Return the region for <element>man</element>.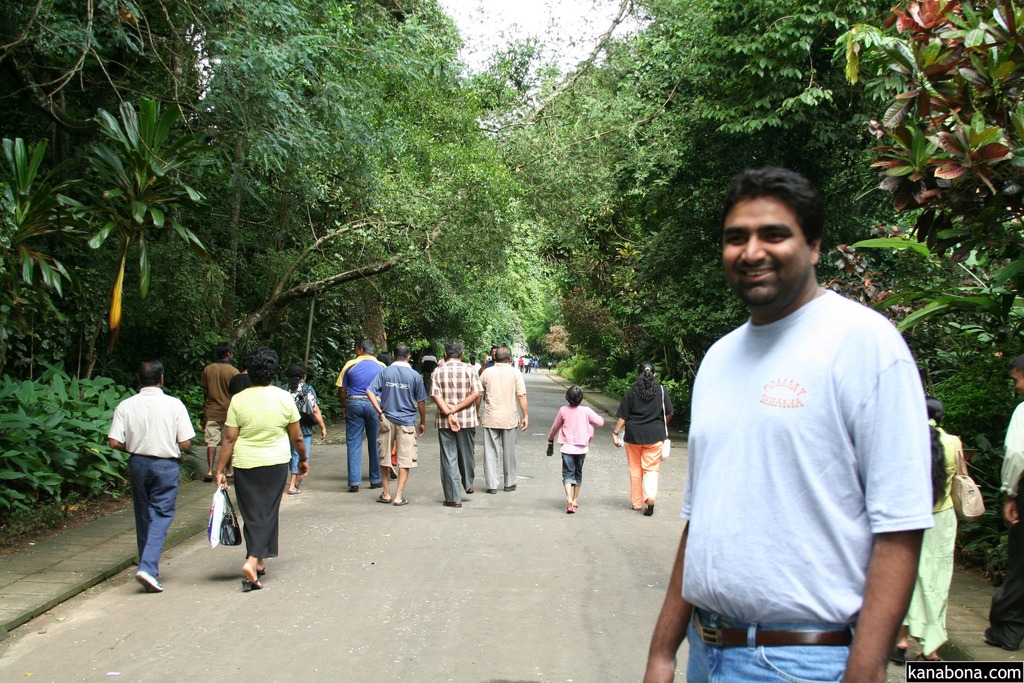
BBox(428, 340, 483, 504).
